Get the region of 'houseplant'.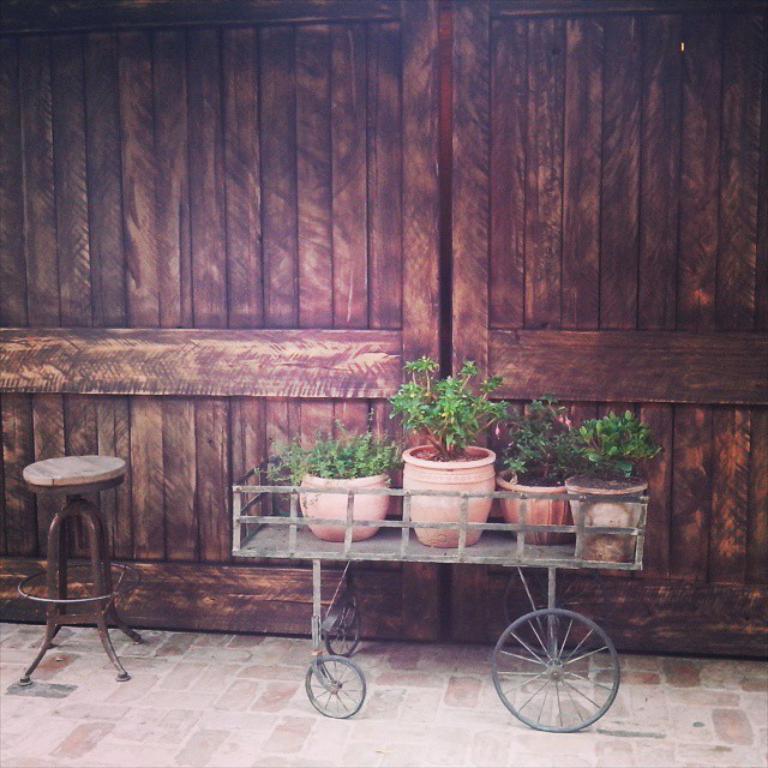
box=[282, 427, 396, 542].
